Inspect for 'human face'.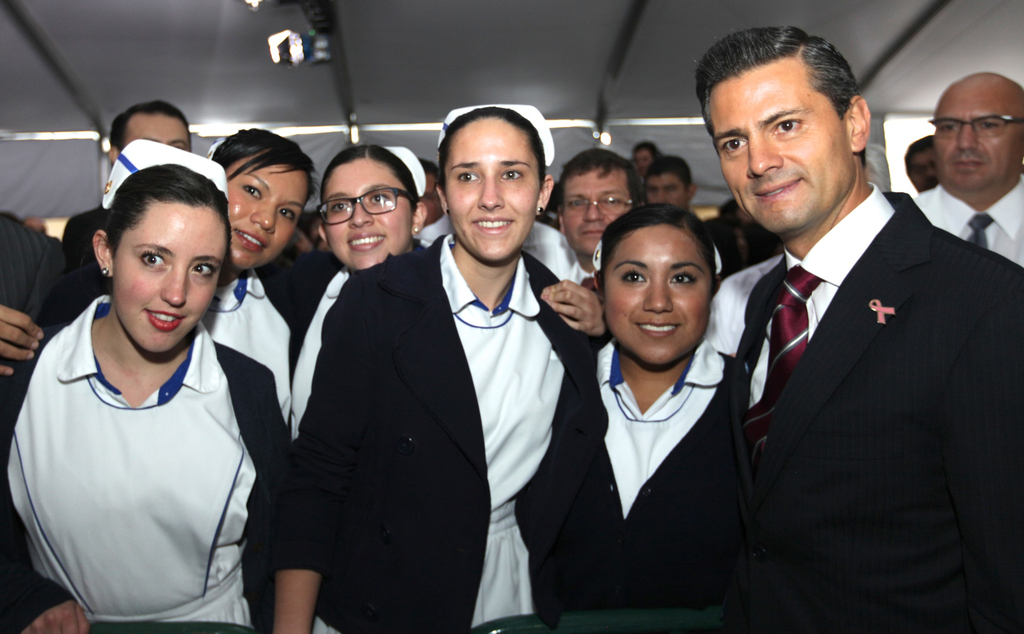
Inspection: (left=707, top=53, right=856, bottom=240).
